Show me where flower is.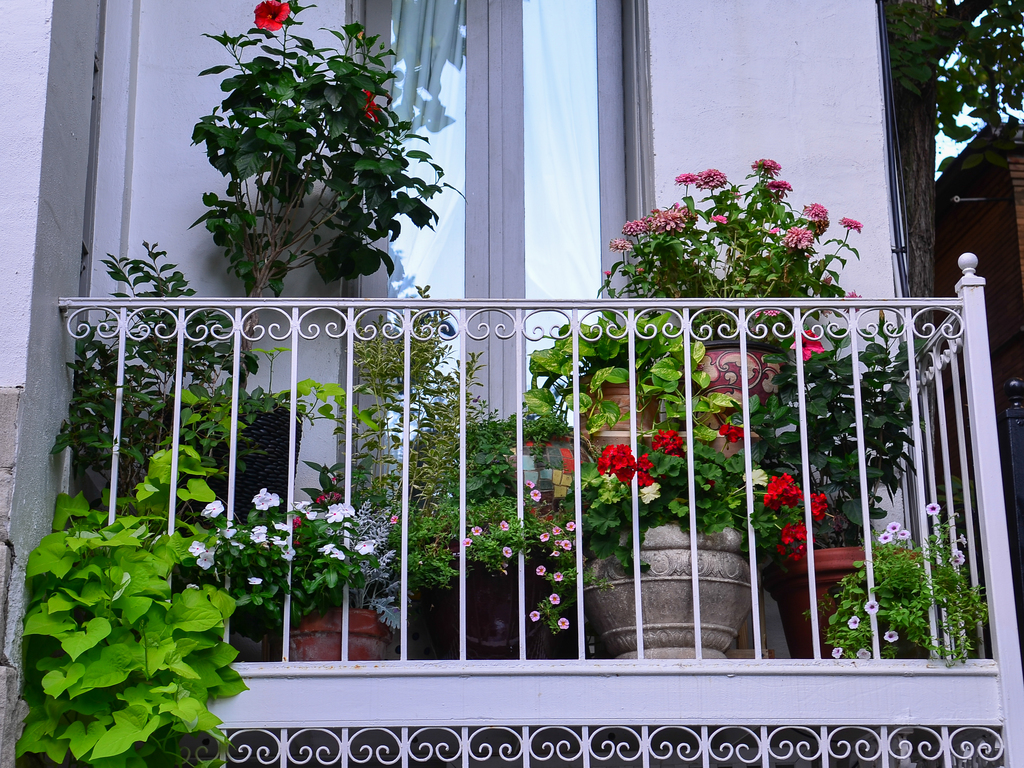
flower is at 654/429/687/455.
